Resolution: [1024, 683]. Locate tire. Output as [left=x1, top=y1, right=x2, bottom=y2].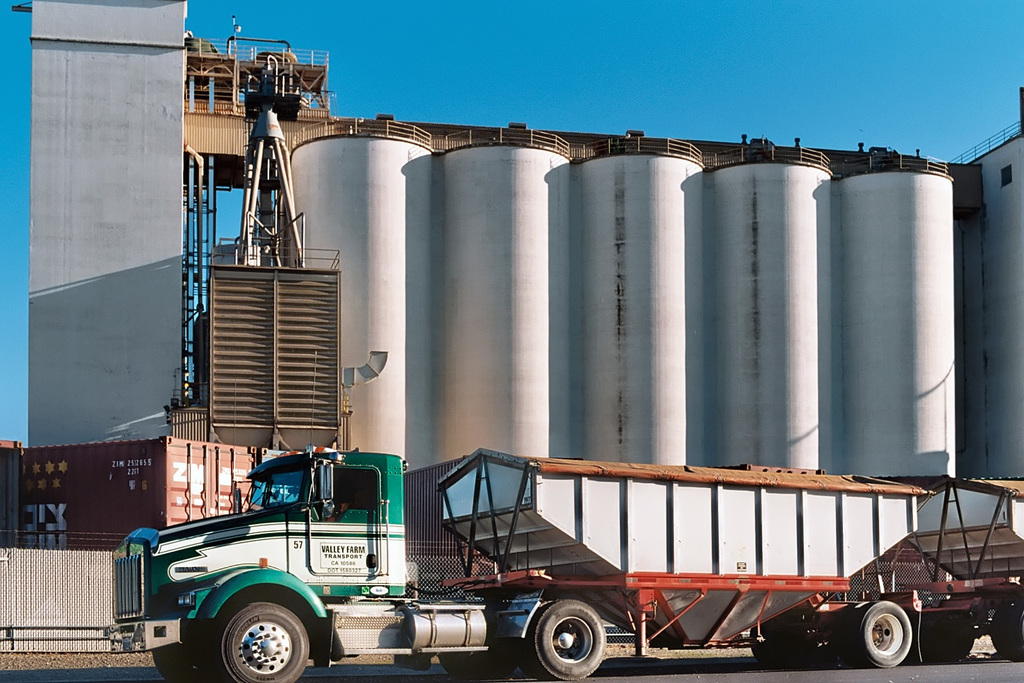
[left=855, top=600, right=911, bottom=667].
